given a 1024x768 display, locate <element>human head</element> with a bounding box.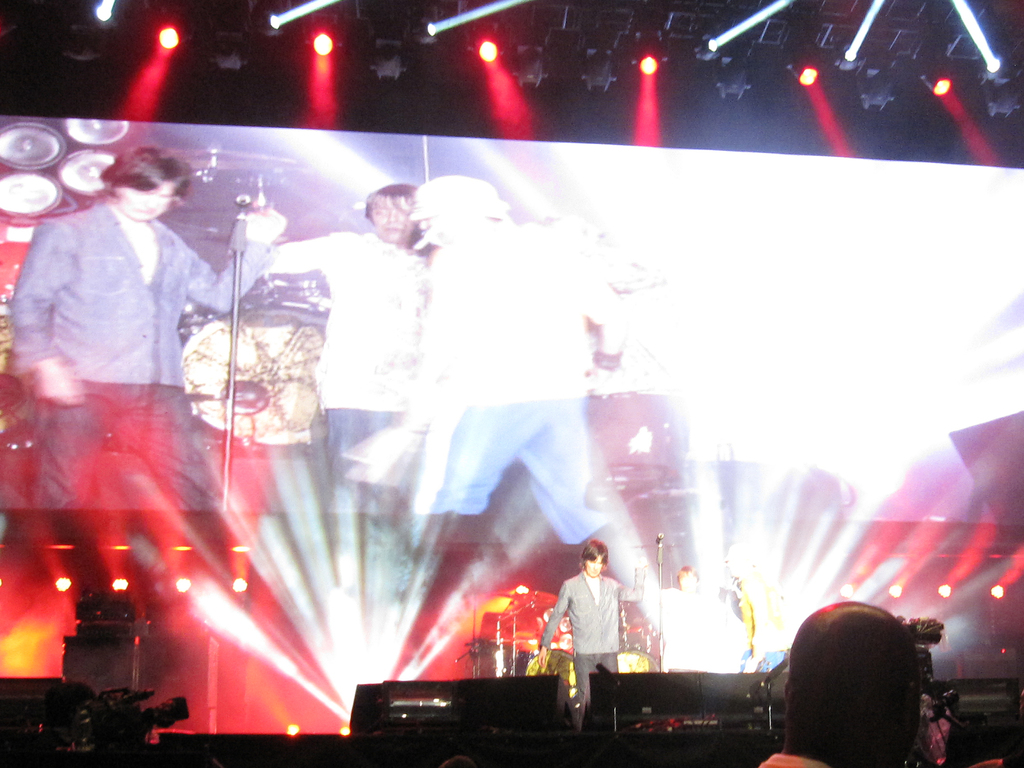
Located: crop(407, 175, 506, 244).
